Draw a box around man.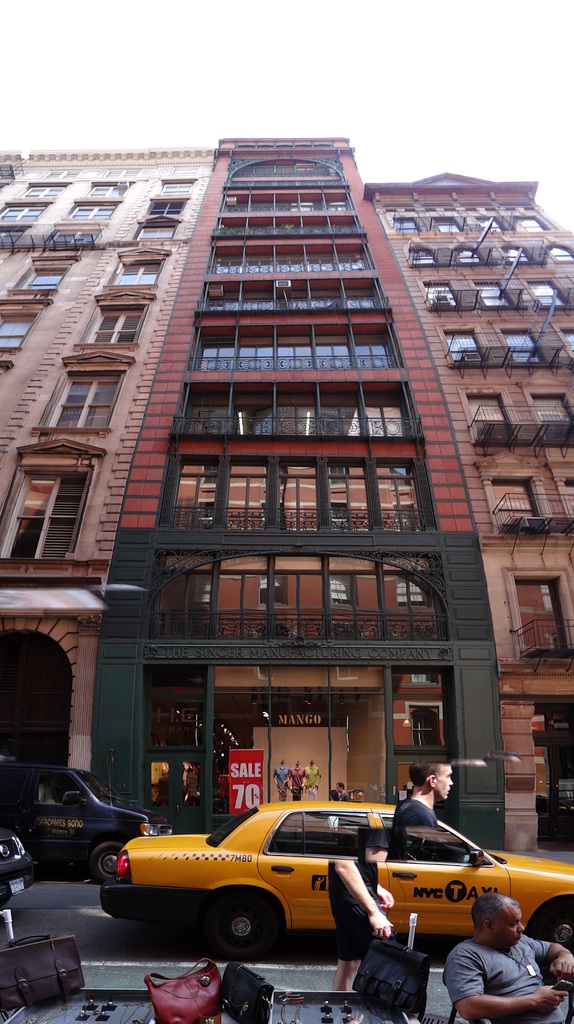
left=392, top=755, right=458, bottom=842.
